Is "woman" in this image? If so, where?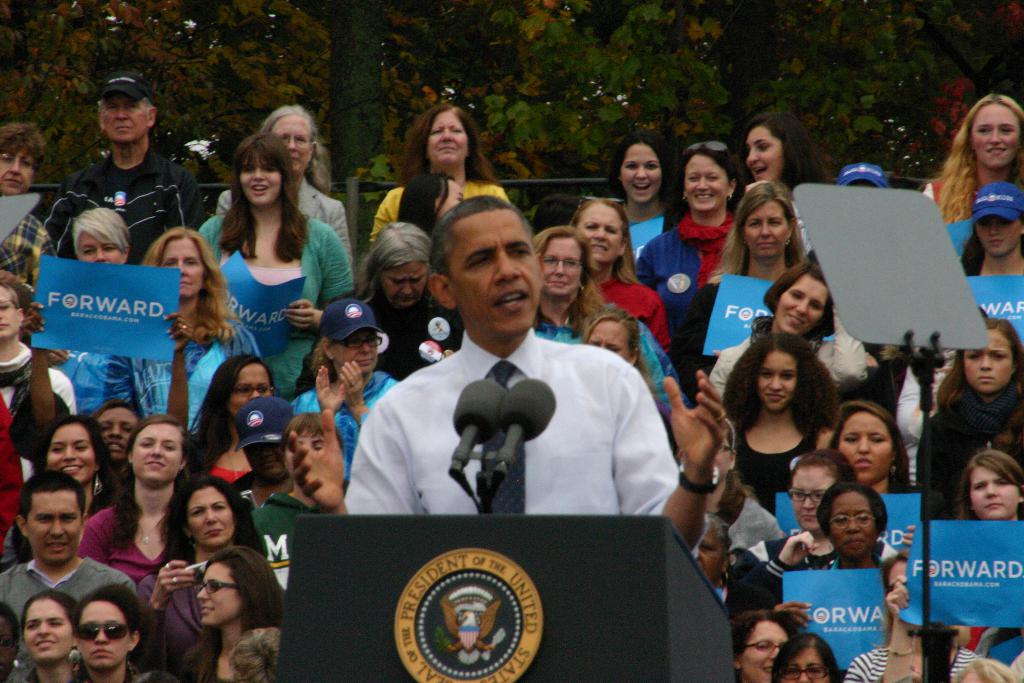
Yes, at bbox=[4, 415, 111, 571].
